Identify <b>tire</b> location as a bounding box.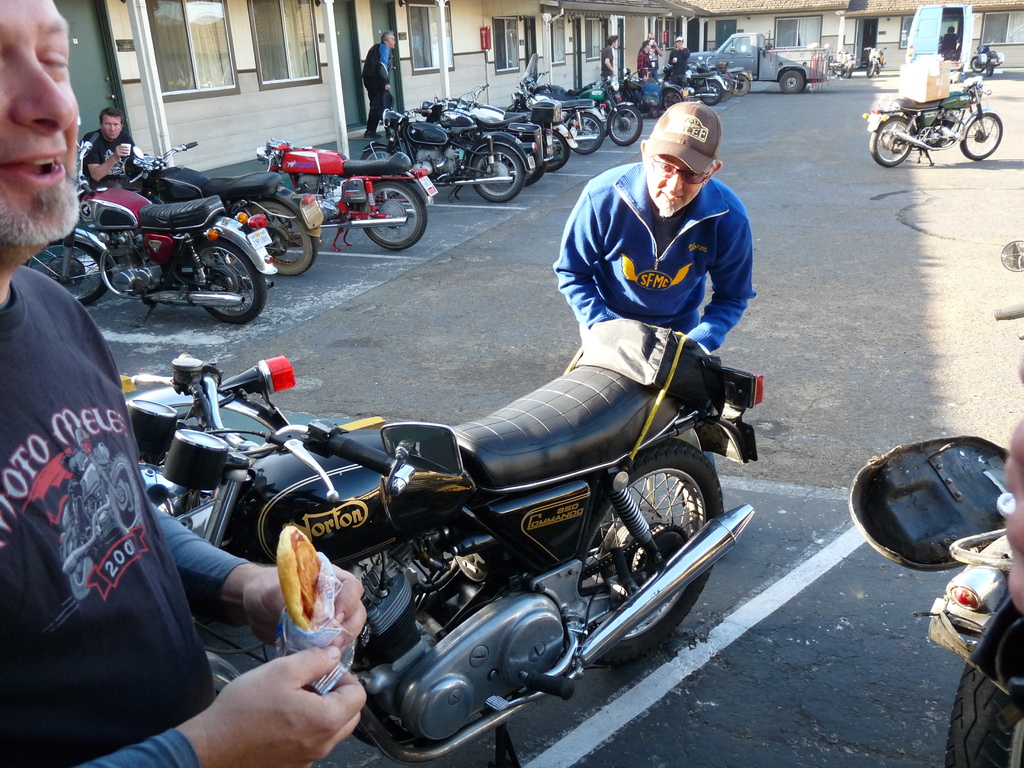
box(543, 132, 566, 173).
